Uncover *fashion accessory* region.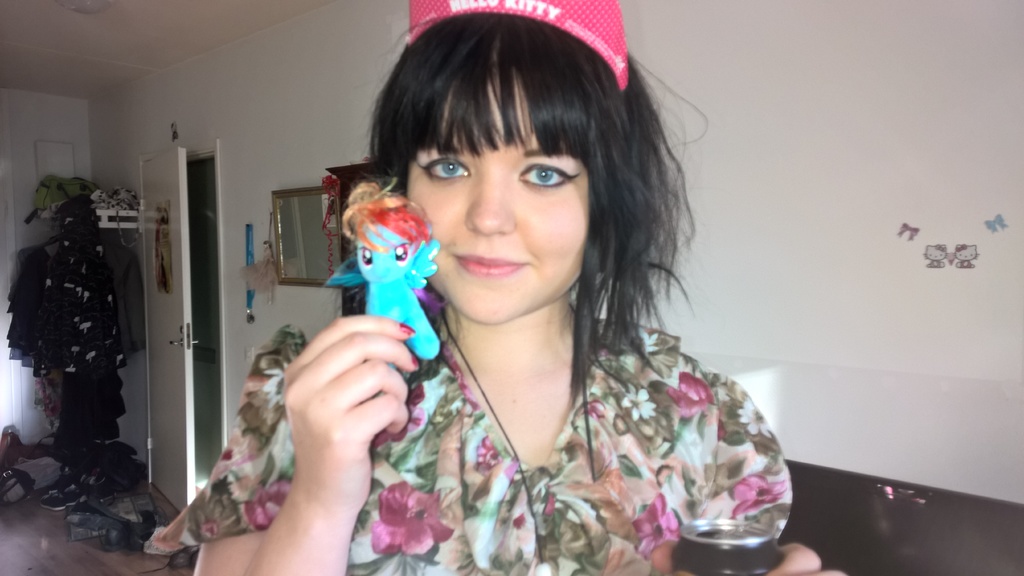
Uncovered: (90,183,142,247).
